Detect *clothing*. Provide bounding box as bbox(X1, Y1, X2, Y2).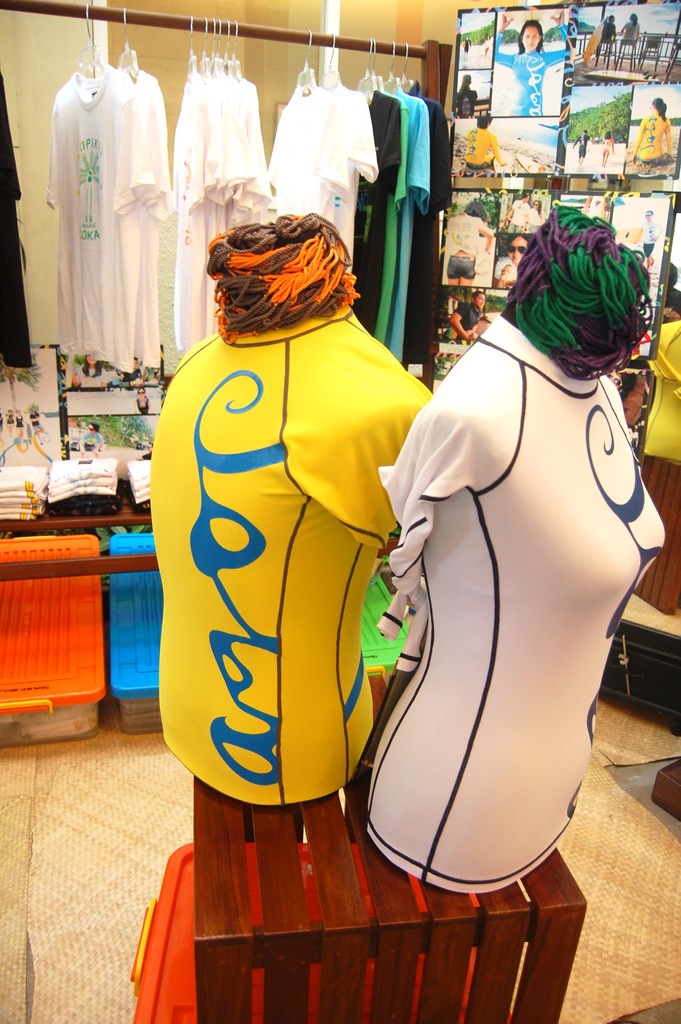
bbox(507, 194, 523, 236).
